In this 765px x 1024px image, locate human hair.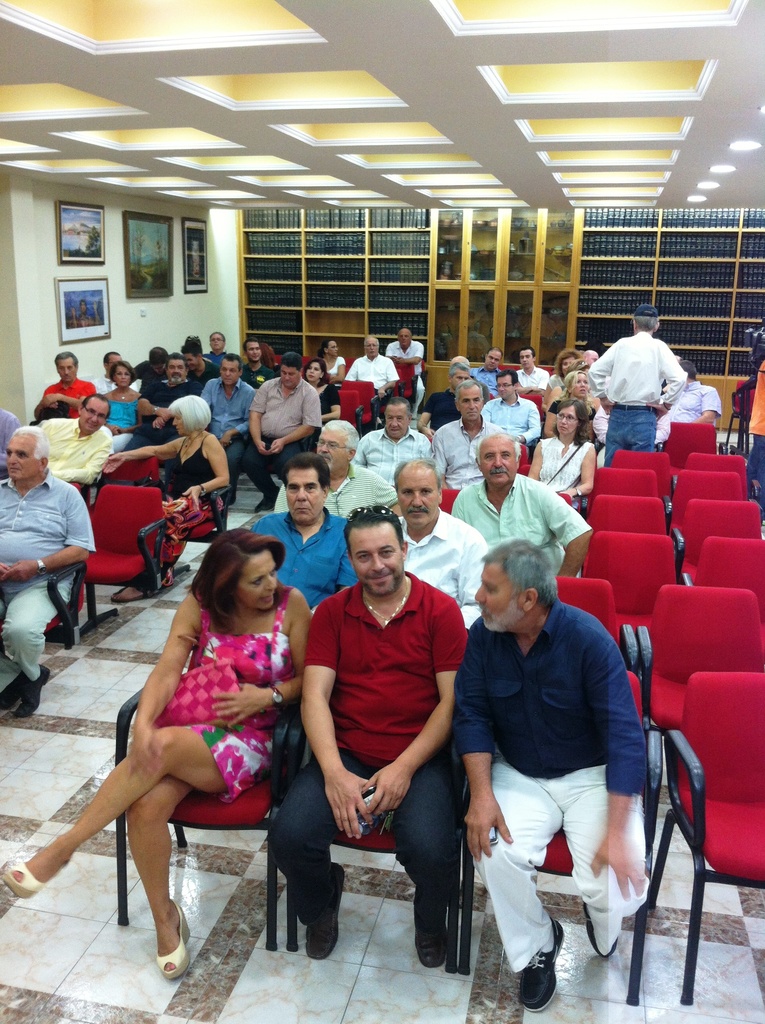
Bounding box: left=677, top=362, right=697, bottom=379.
